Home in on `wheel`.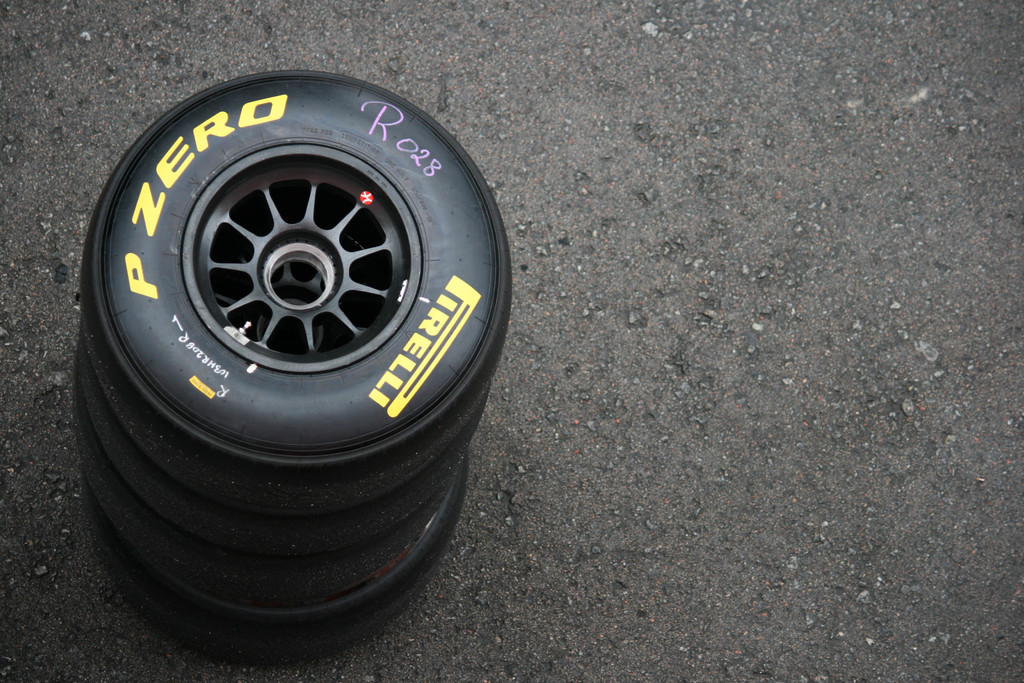
Homed in at bbox=(86, 85, 493, 513).
